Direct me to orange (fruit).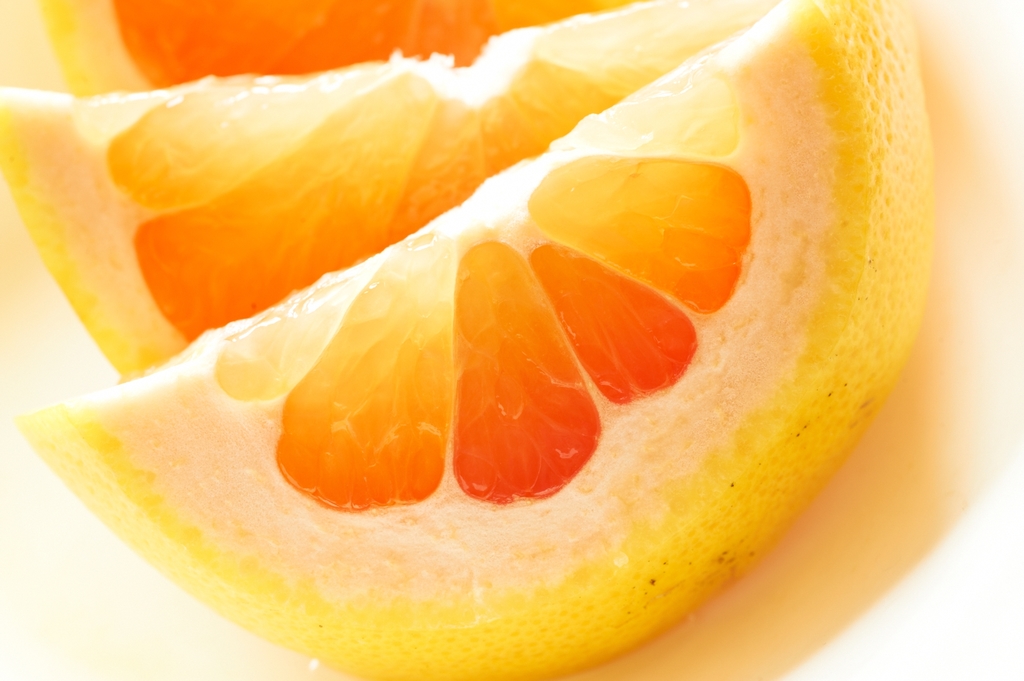
Direction: box=[28, 0, 942, 673].
